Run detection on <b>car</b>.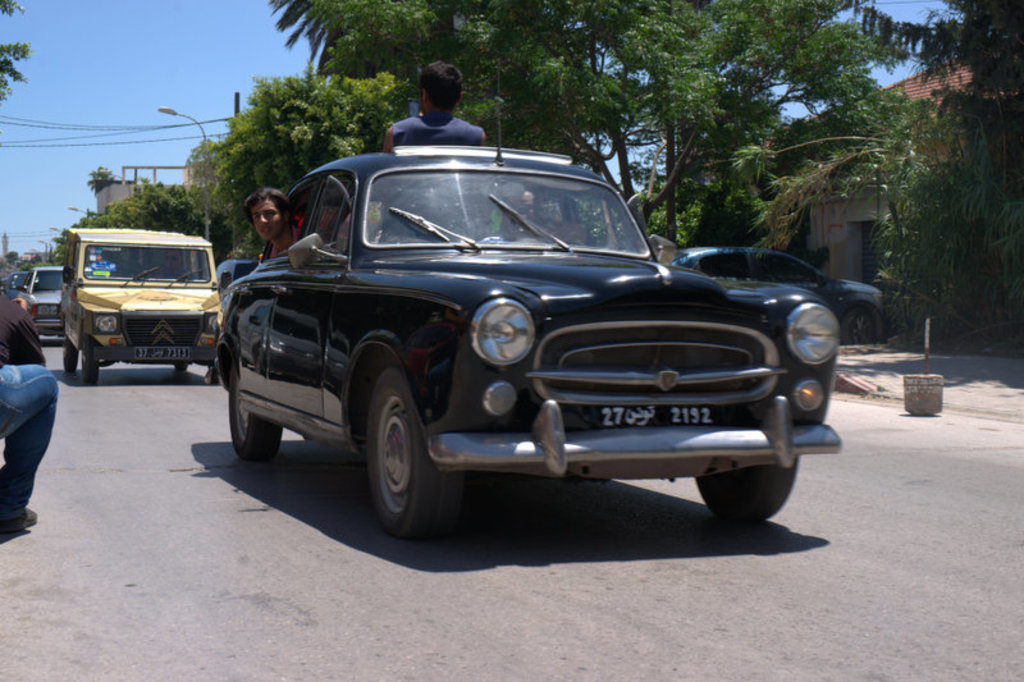
Result: 218 260 252 287.
